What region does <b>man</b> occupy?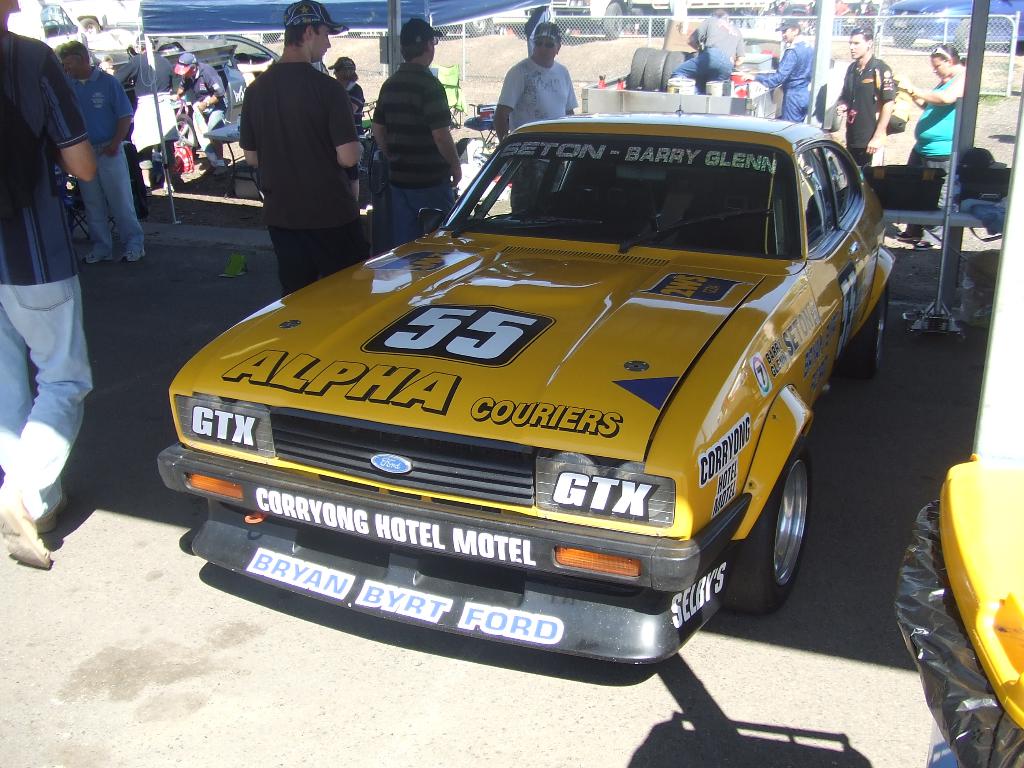
[373,11,465,250].
